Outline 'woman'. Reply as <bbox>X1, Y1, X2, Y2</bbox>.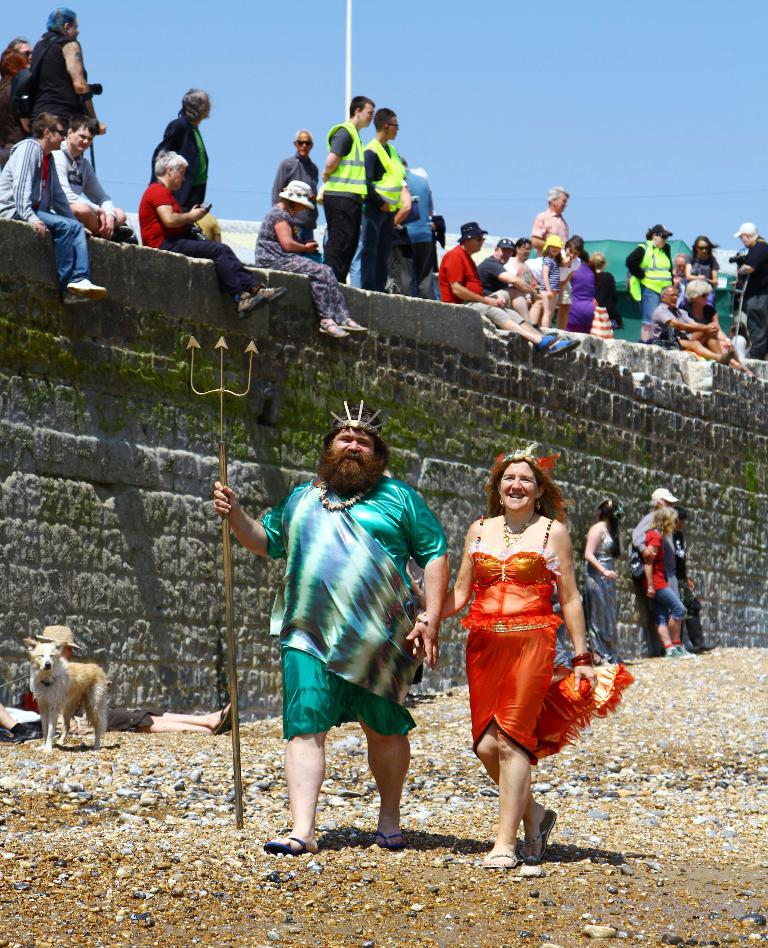
<bbox>646, 506, 691, 661</bbox>.
